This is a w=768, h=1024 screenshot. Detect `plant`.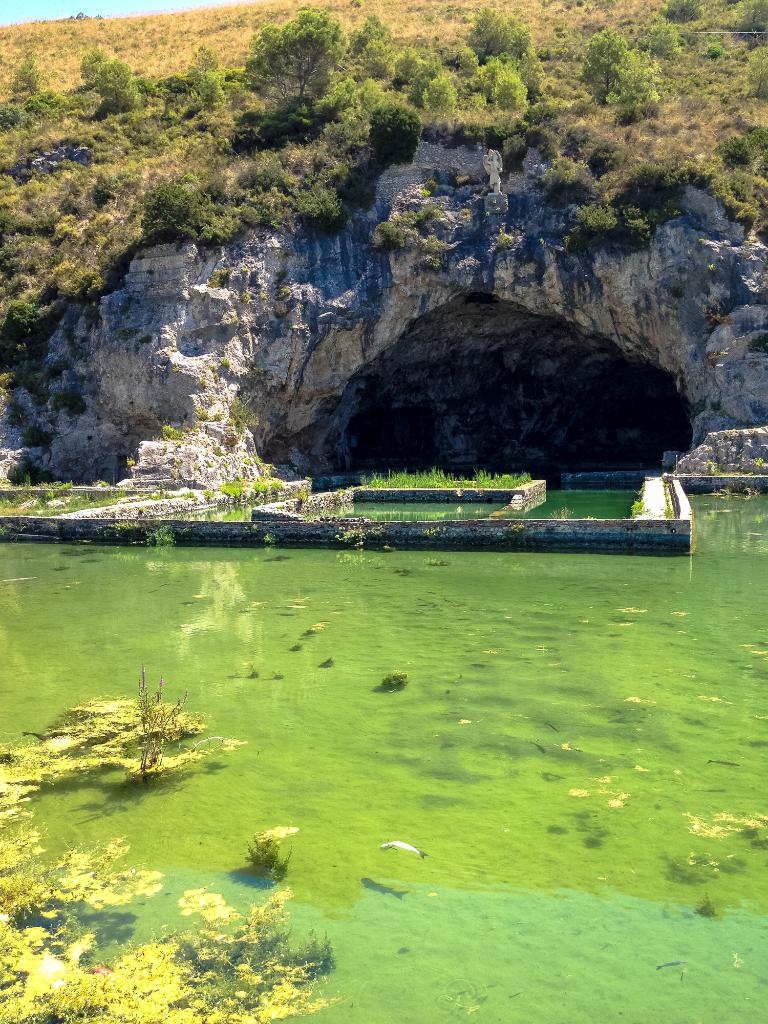
(124, 454, 135, 473).
